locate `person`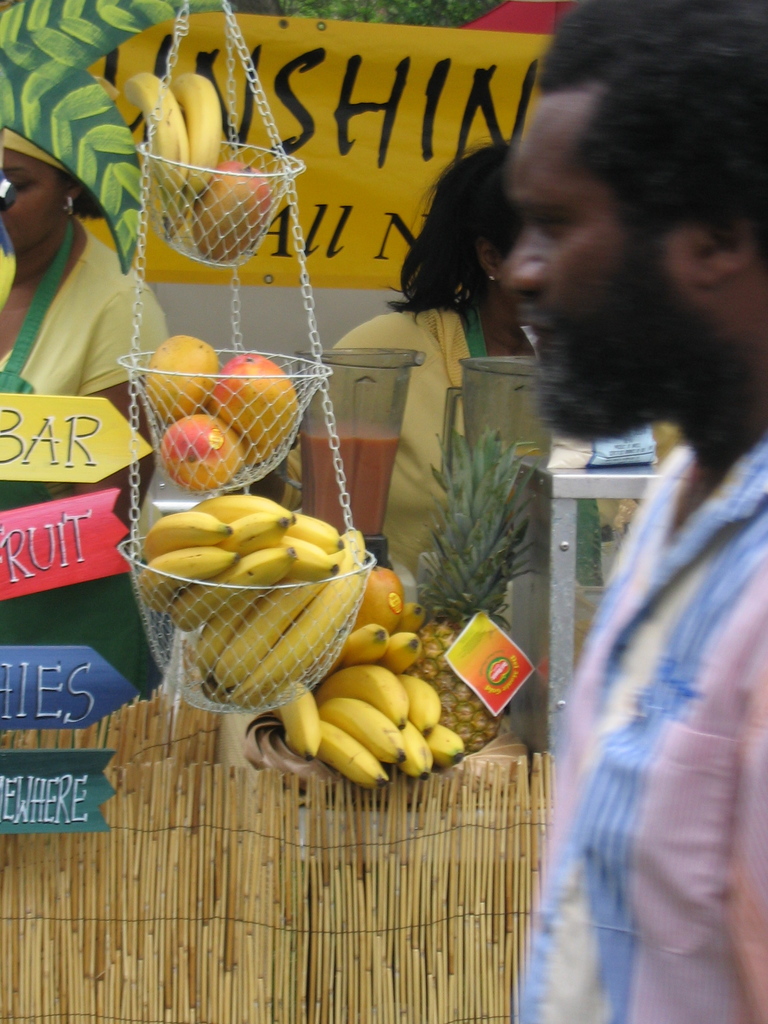
pyautogui.locateOnScreen(496, 0, 767, 1022)
